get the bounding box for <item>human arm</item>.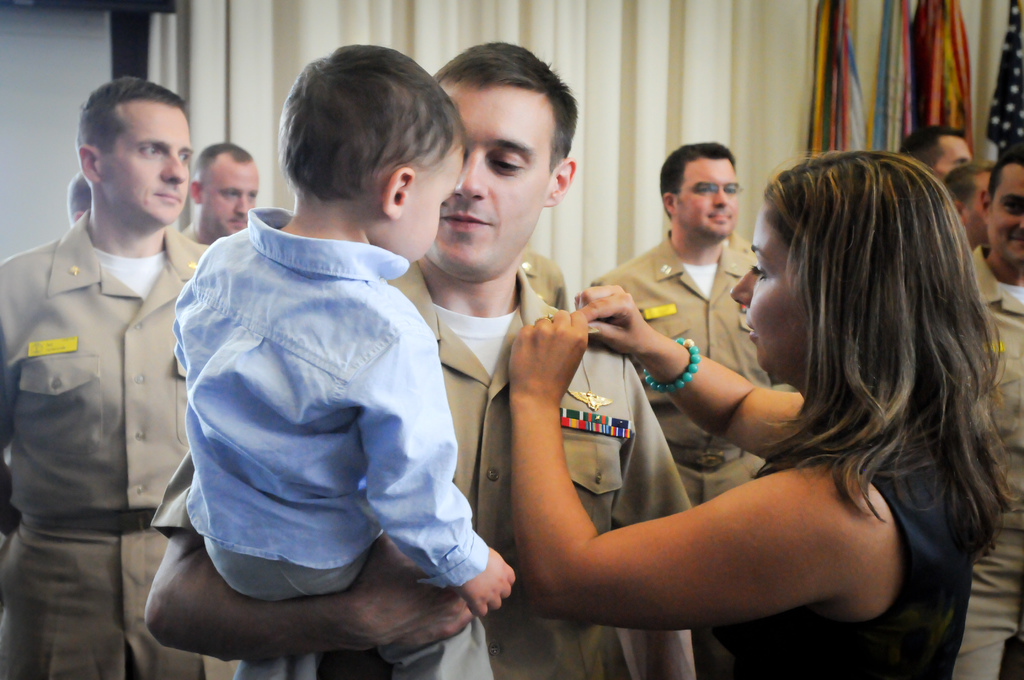
Rect(348, 305, 514, 617).
